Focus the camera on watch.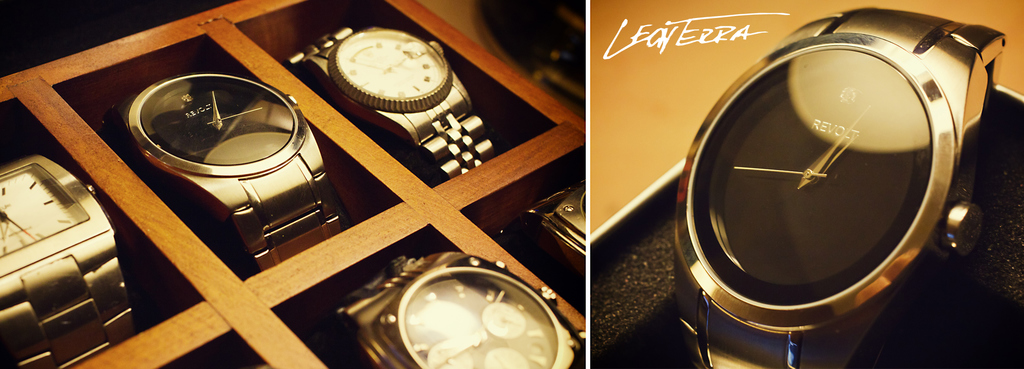
Focus region: 330/244/584/368.
